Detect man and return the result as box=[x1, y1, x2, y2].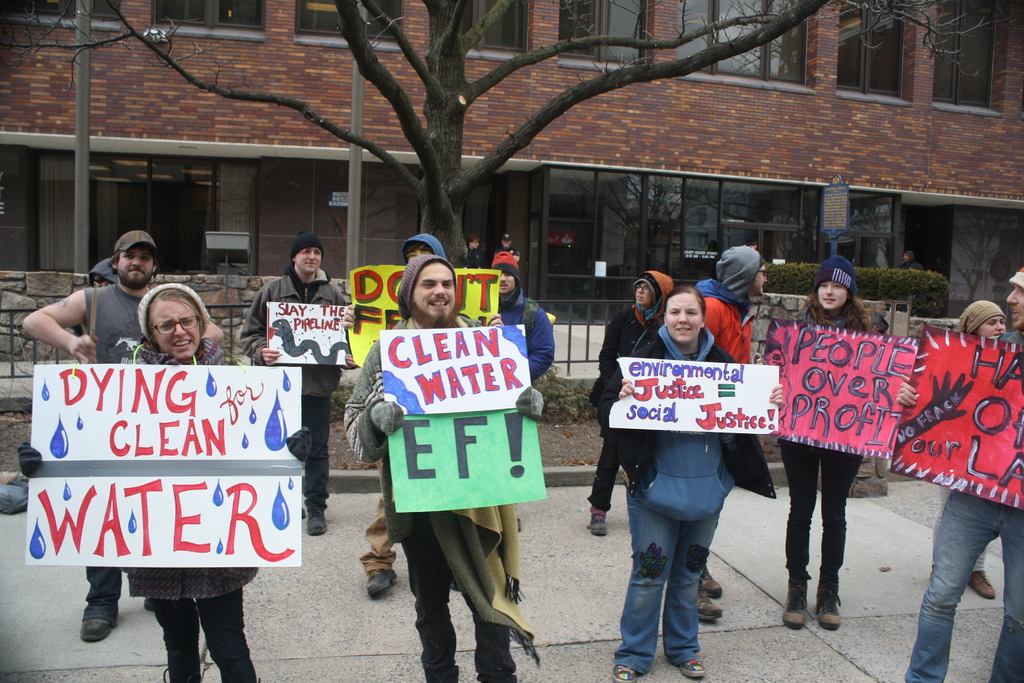
box=[343, 224, 488, 604].
